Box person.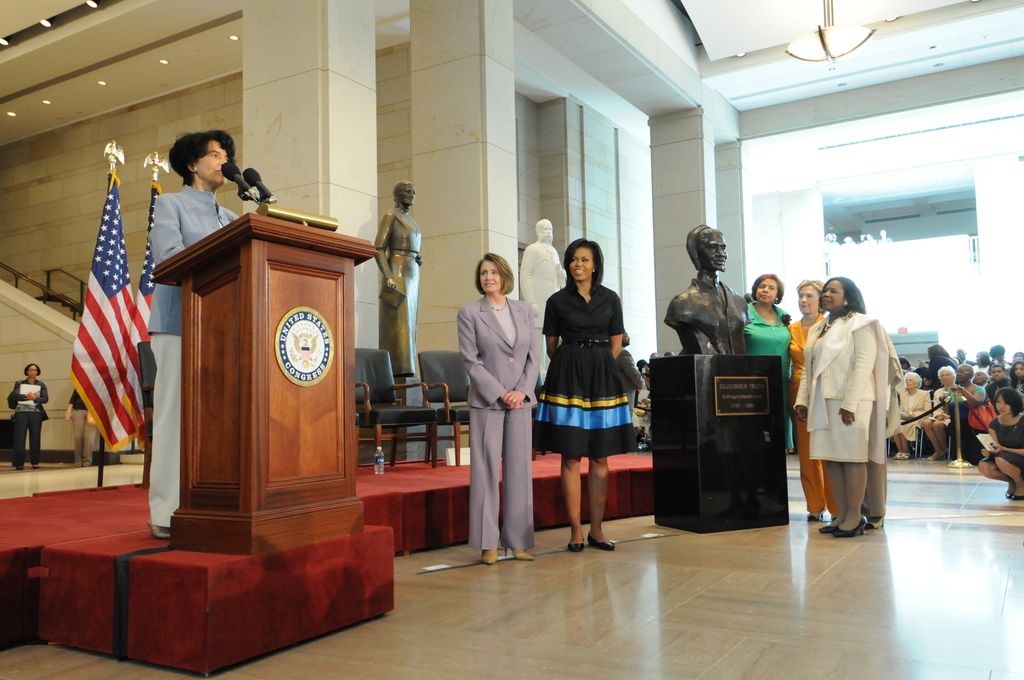
{"left": 976, "top": 385, "right": 1023, "bottom": 499}.
